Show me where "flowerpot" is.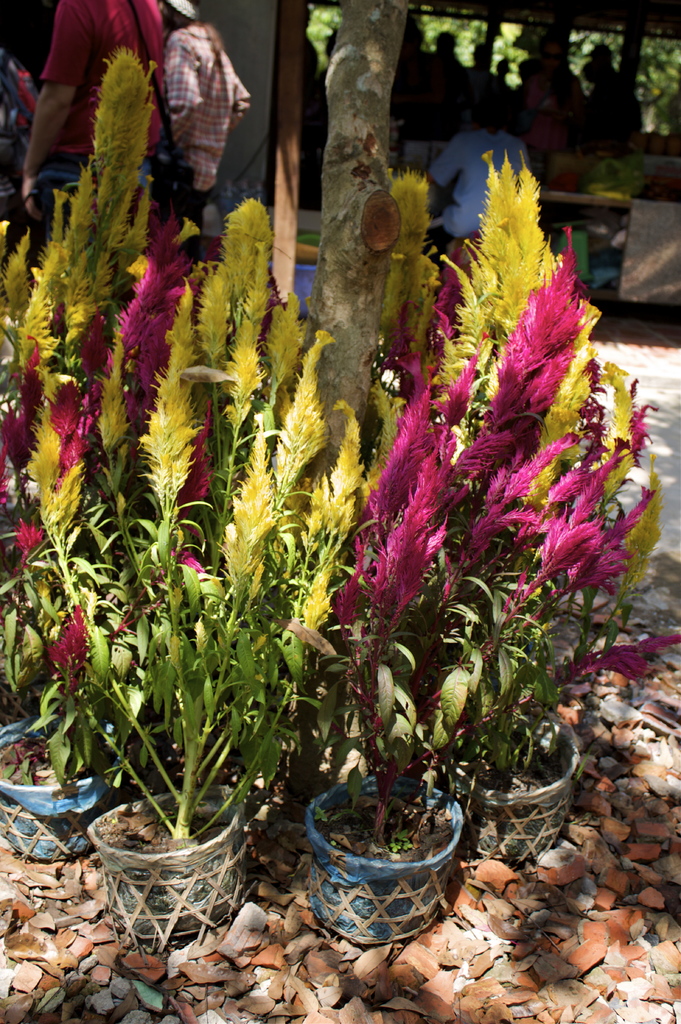
"flowerpot" is at (308,808,463,956).
